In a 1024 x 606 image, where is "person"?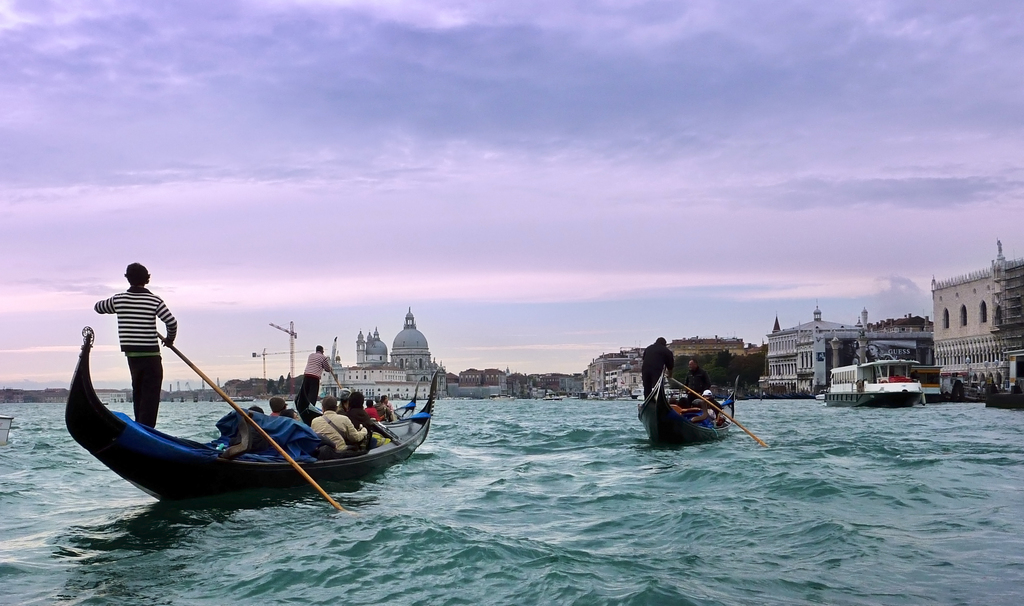
[left=298, top=342, right=333, bottom=412].
